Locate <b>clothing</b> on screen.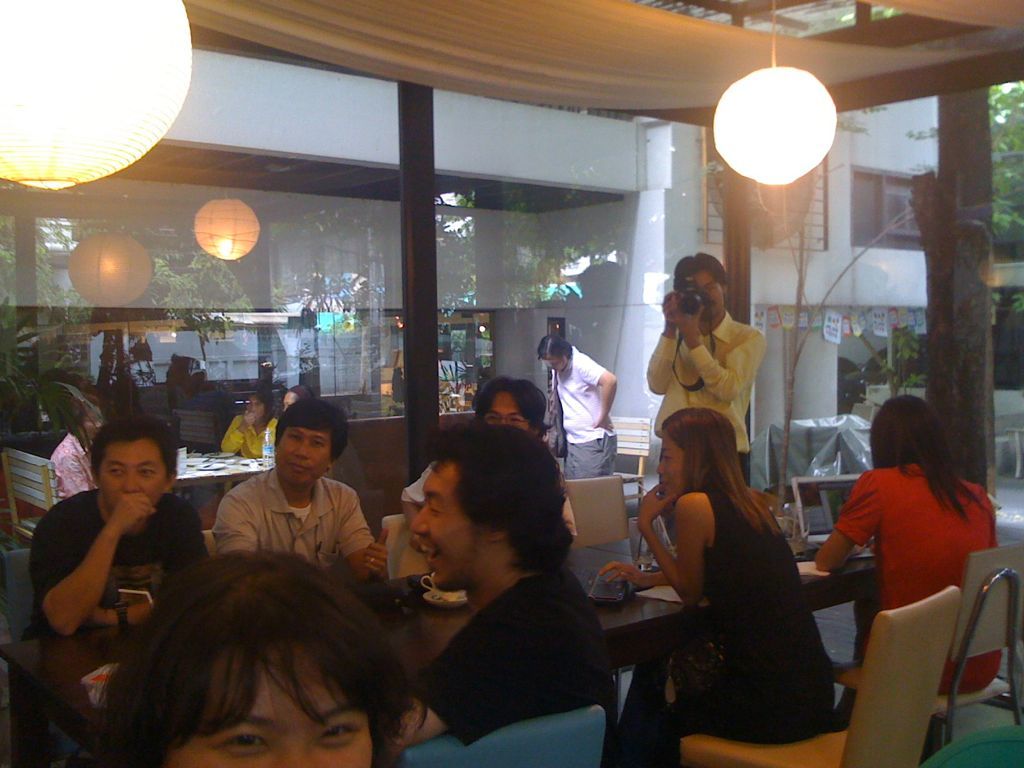
On screen at 213:465:380:577.
